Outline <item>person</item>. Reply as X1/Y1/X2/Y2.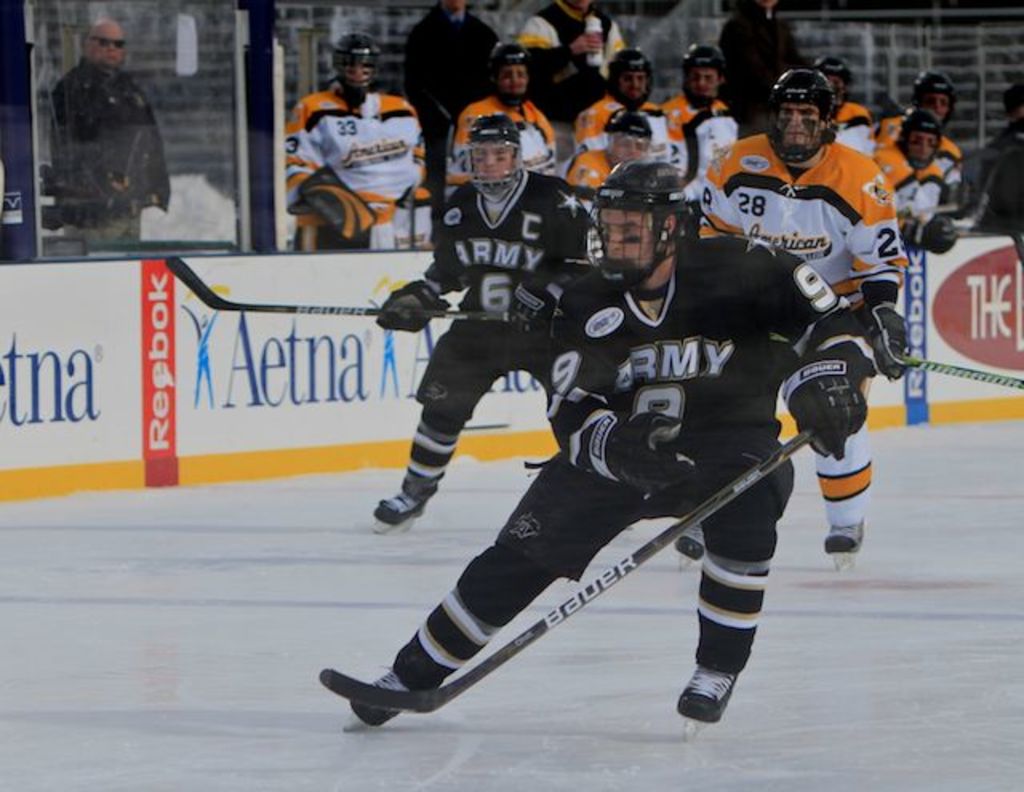
970/83/1022/230.
